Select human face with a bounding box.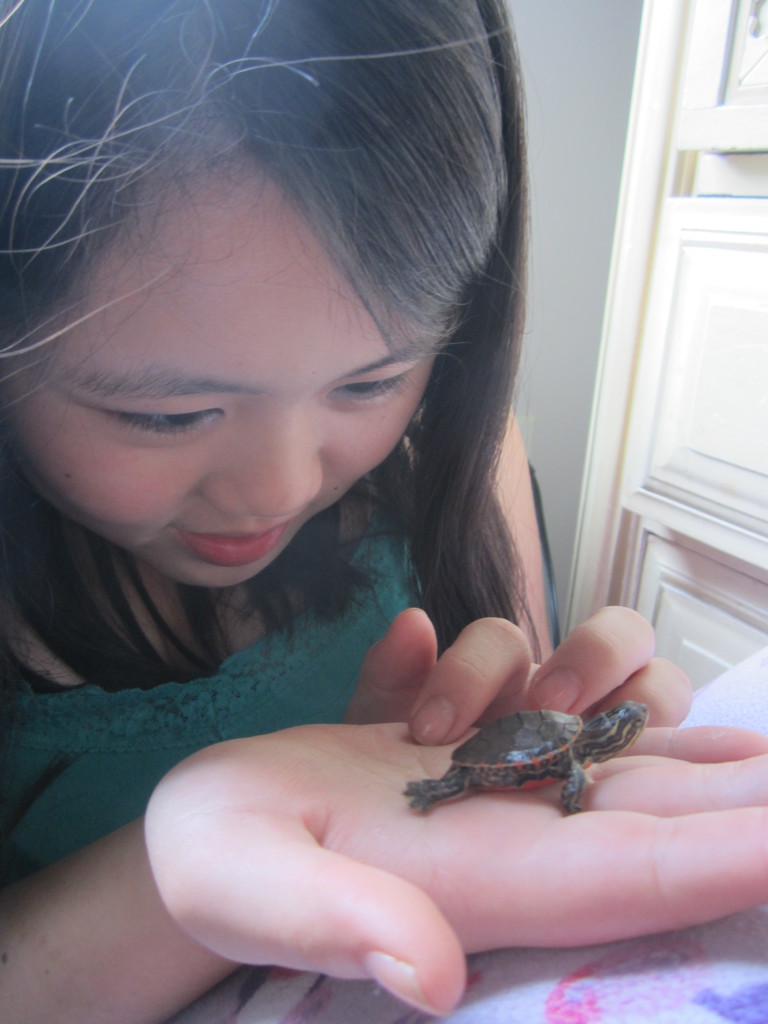
{"x1": 2, "y1": 134, "x2": 446, "y2": 588}.
